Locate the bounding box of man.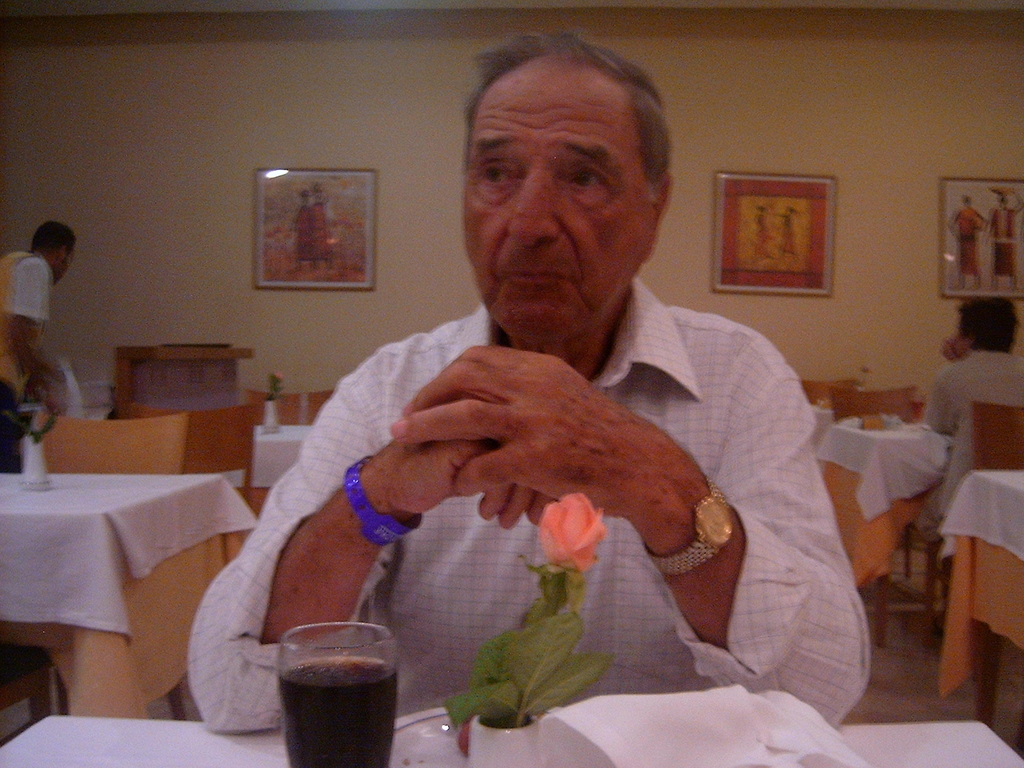
Bounding box: [left=196, top=89, right=870, bottom=735].
